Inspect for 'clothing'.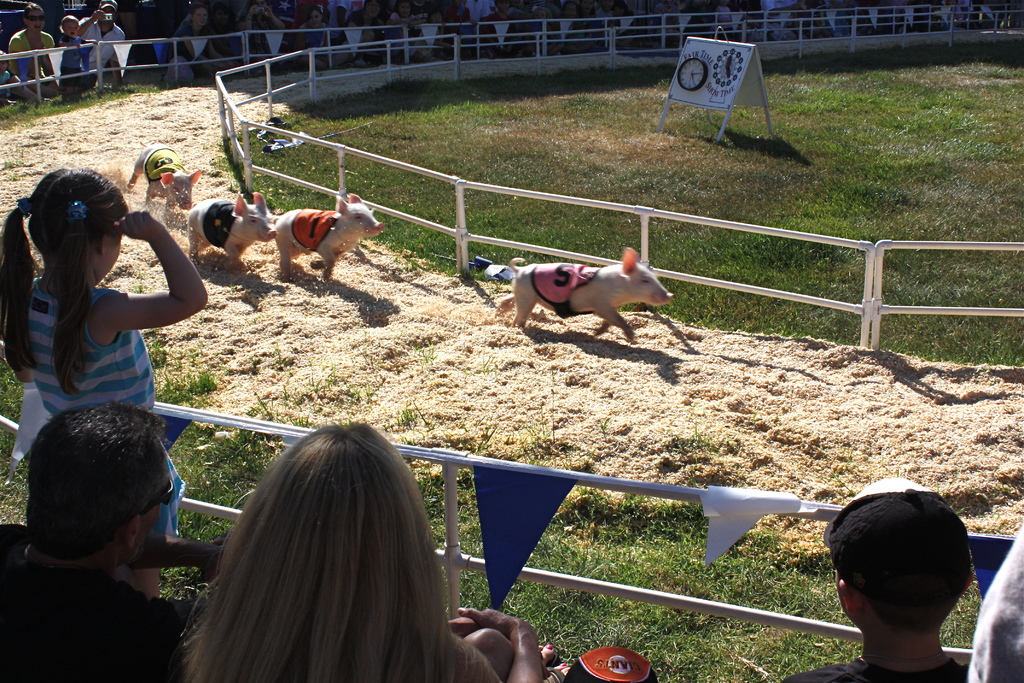
Inspection: Rect(385, 13, 415, 54).
